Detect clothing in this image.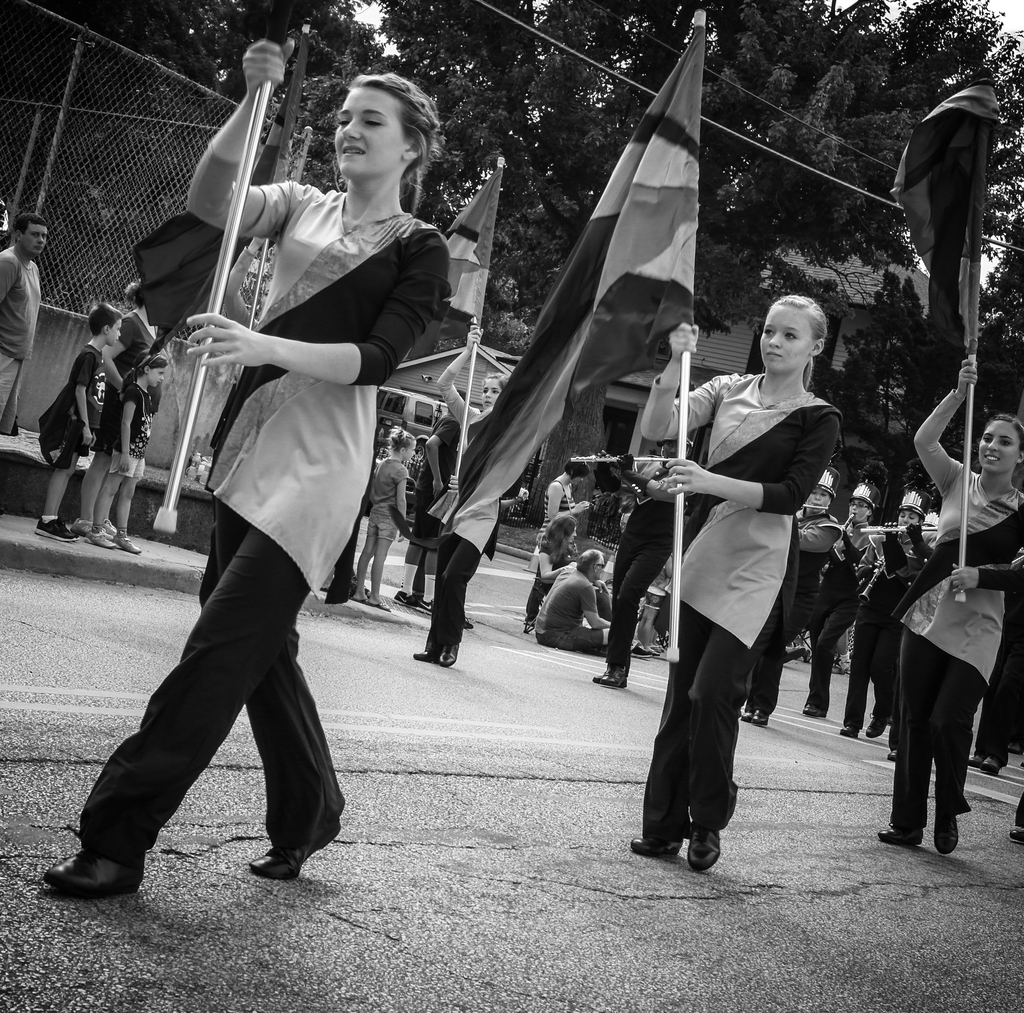
Detection: box=[0, 241, 44, 432].
